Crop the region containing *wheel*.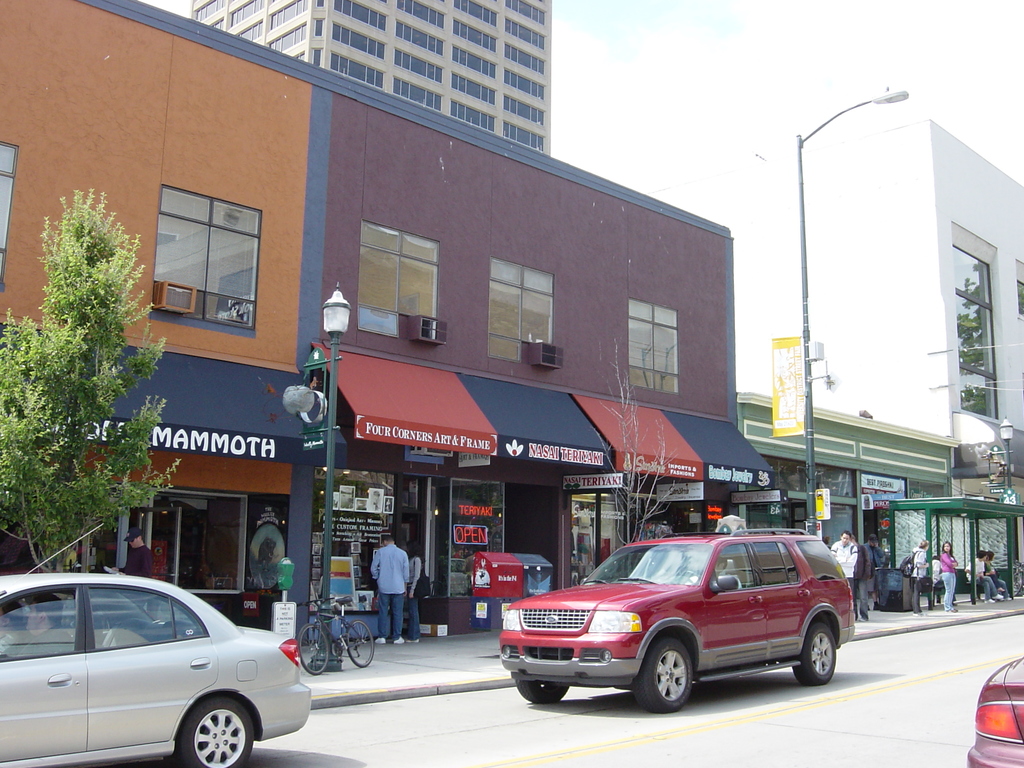
Crop region: {"x1": 623, "y1": 630, "x2": 703, "y2": 714}.
